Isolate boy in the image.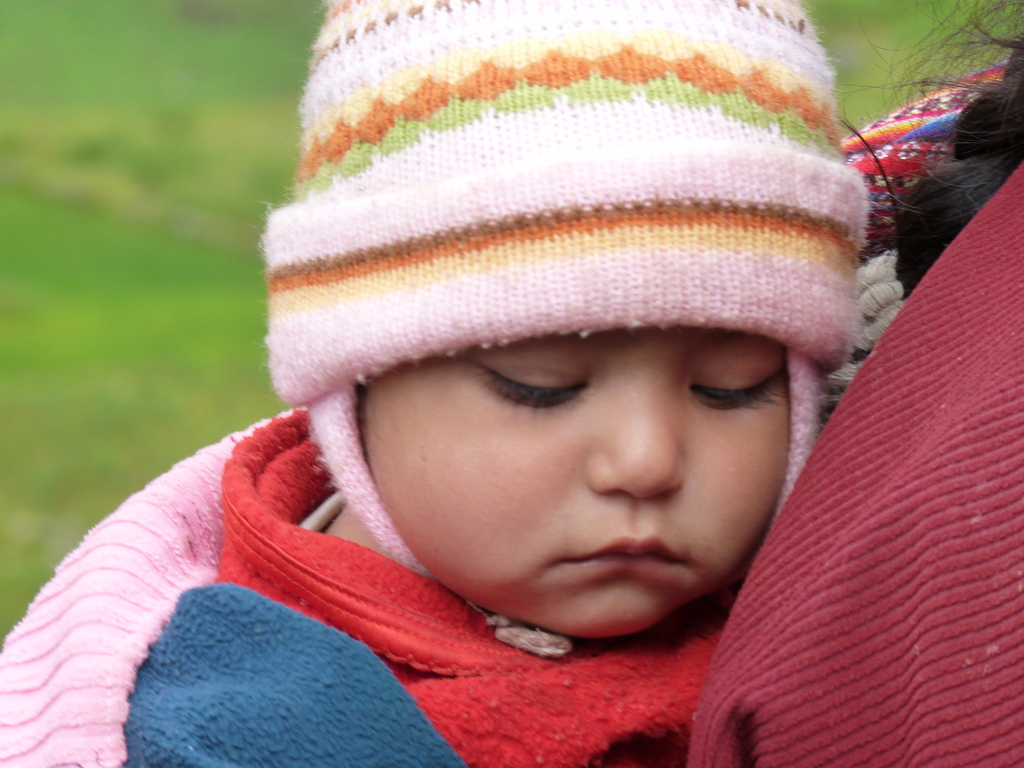
Isolated region: select_region(201, 68, 980, 730).
